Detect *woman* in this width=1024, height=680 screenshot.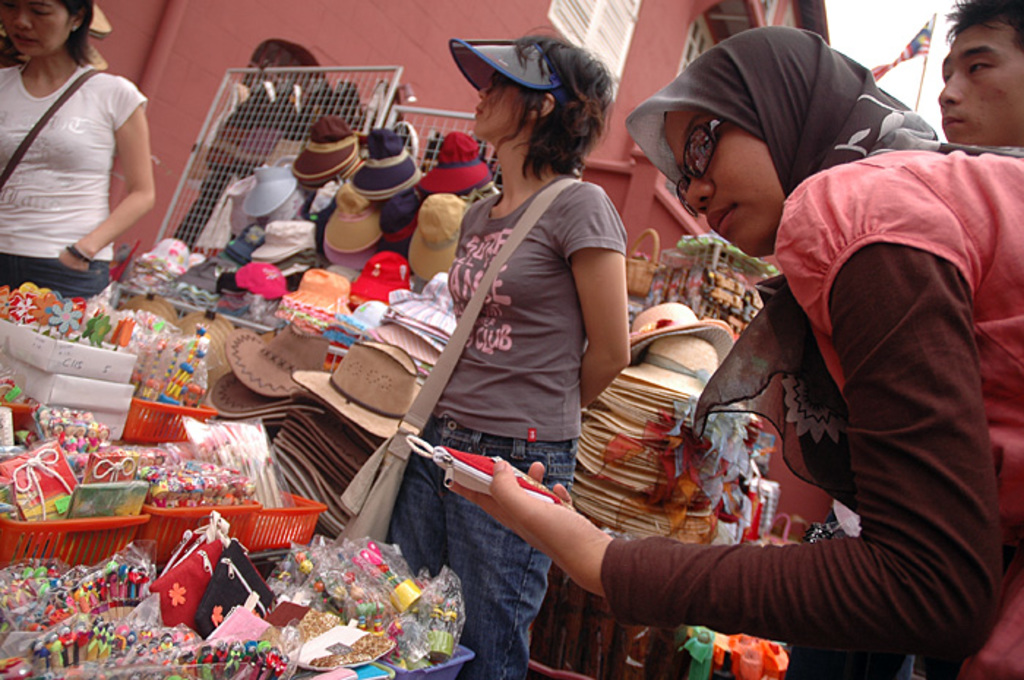
Detection: rect(452, 19, 1023, 679).
